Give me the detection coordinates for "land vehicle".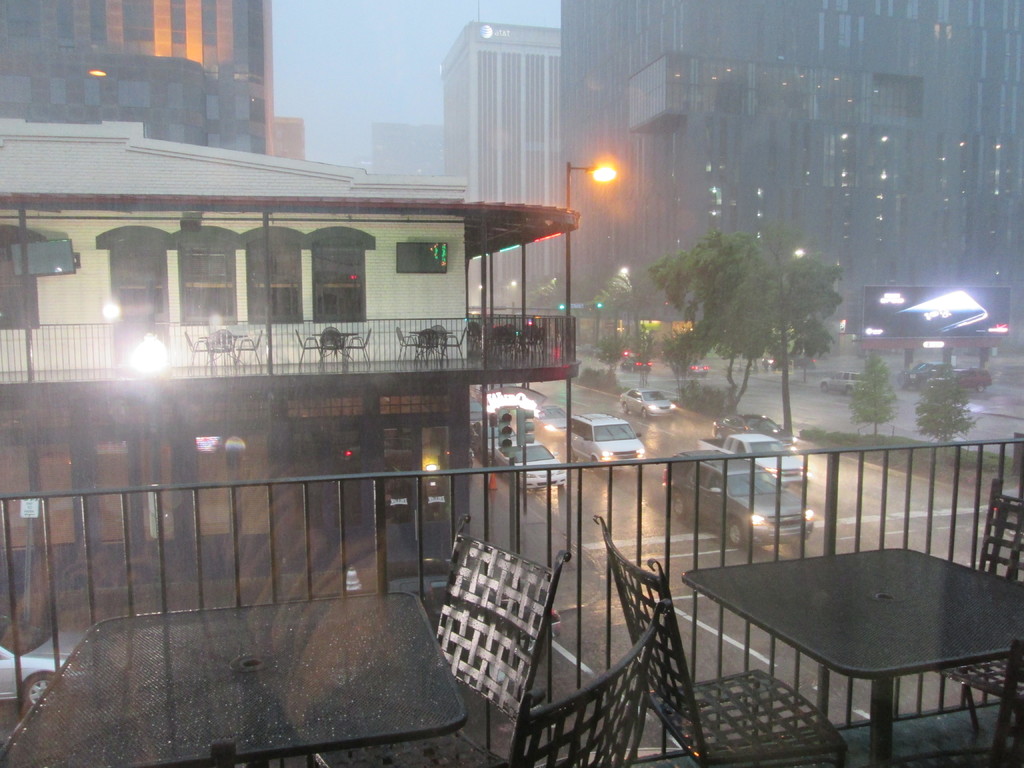
x1=468 y1=390 x2=497 y2=429.
